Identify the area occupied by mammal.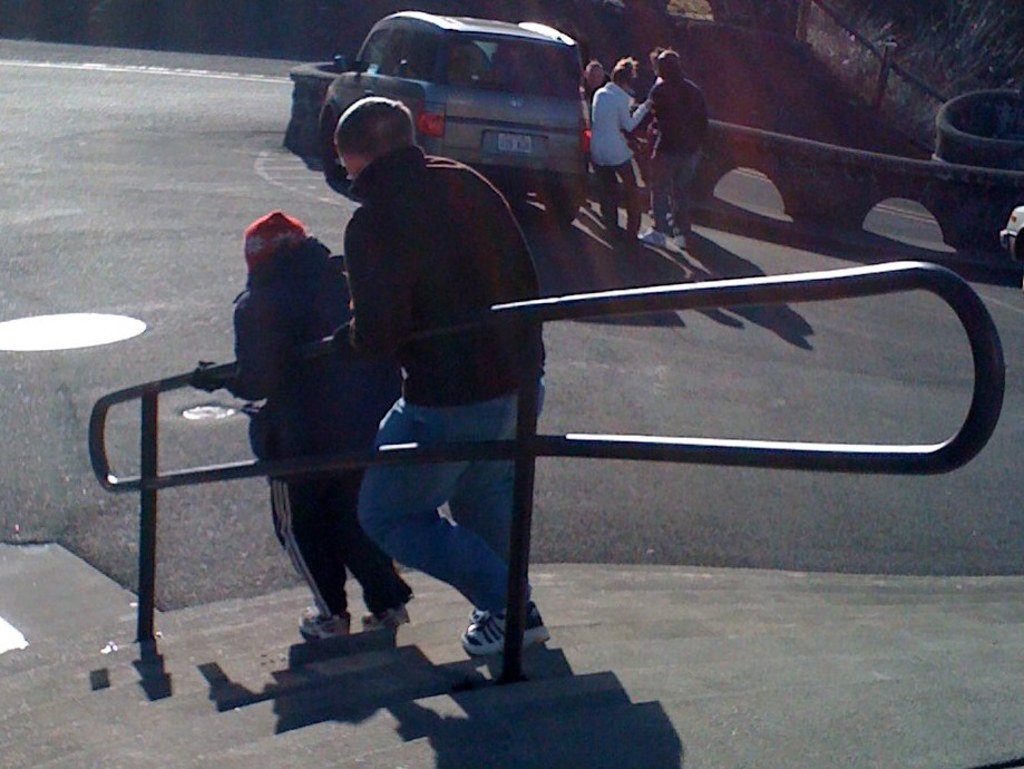
Area: [588,58,607,111].
